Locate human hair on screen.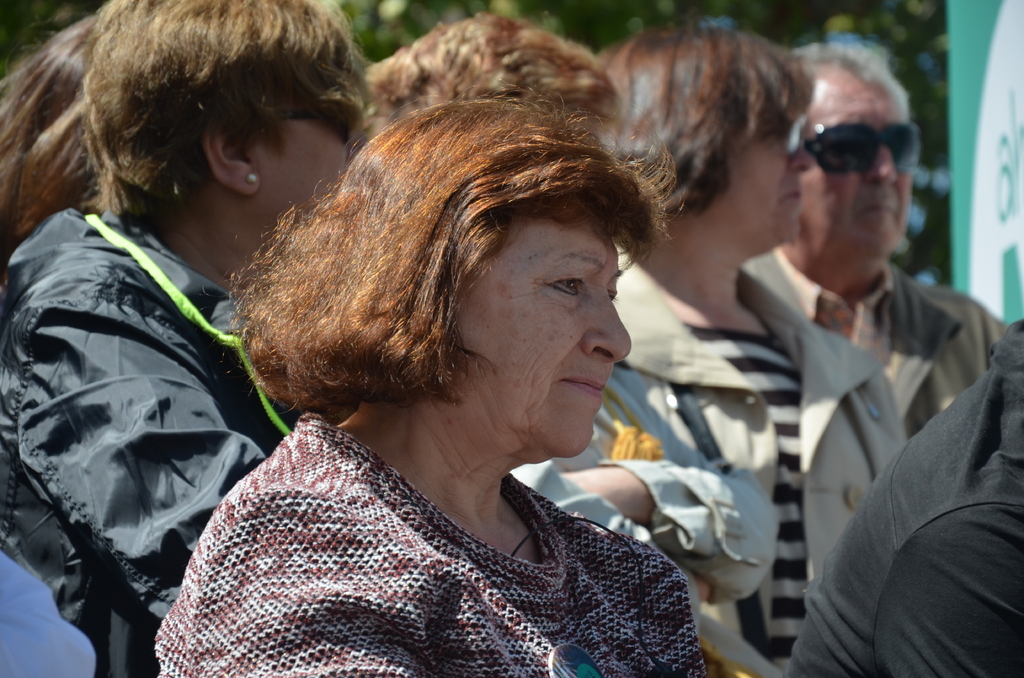
On screen at x1=84 y1=0 x2=369 y2=228.
